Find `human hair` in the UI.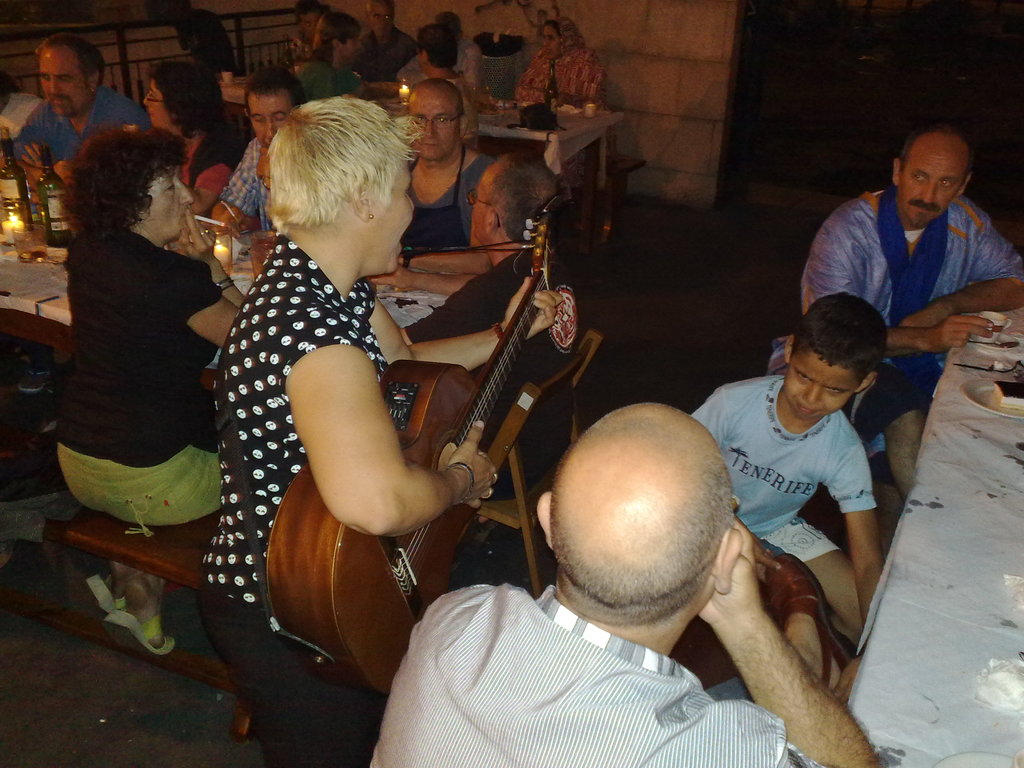
UI element at 542 19 561 37.
